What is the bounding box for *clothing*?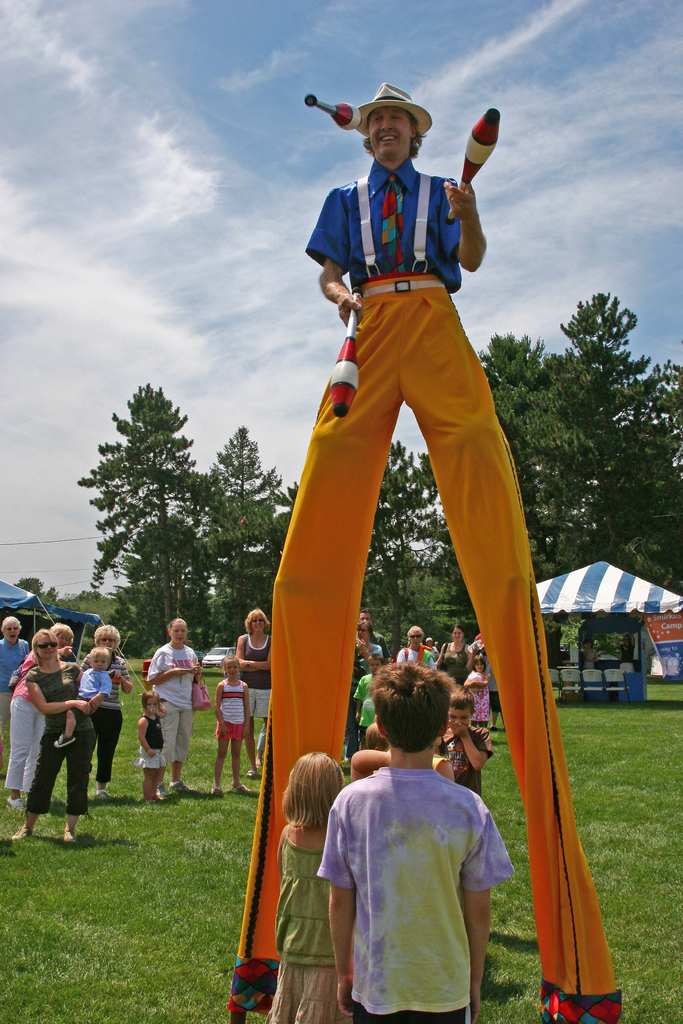
box(239, 641, 274, 722).
